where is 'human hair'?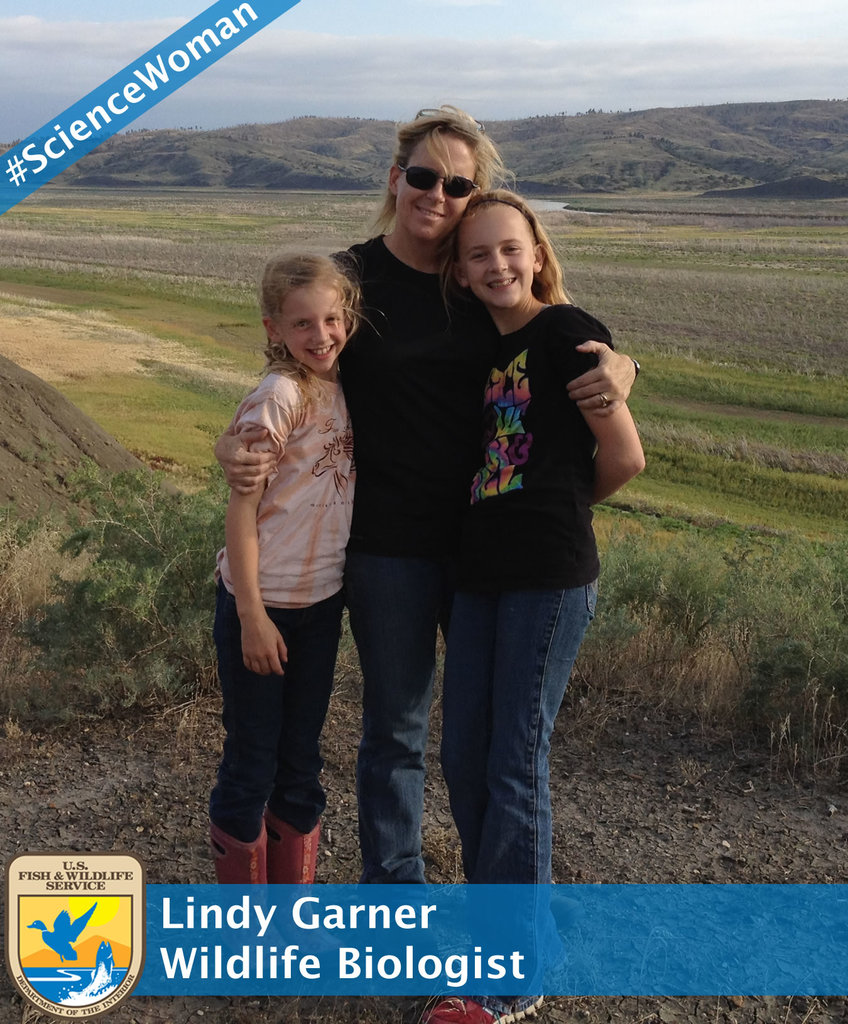
259, 245, 392, 401.
